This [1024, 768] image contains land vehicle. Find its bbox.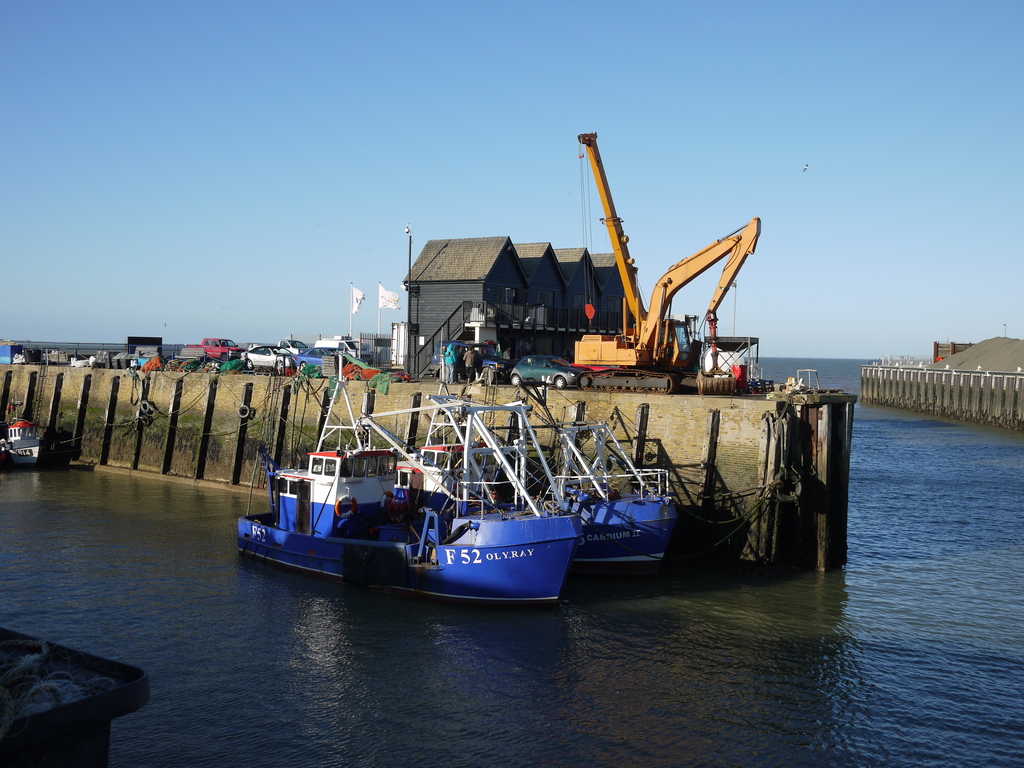
{"x1": 508, "y1": 352, "x2": 578, "y2": 390}.
